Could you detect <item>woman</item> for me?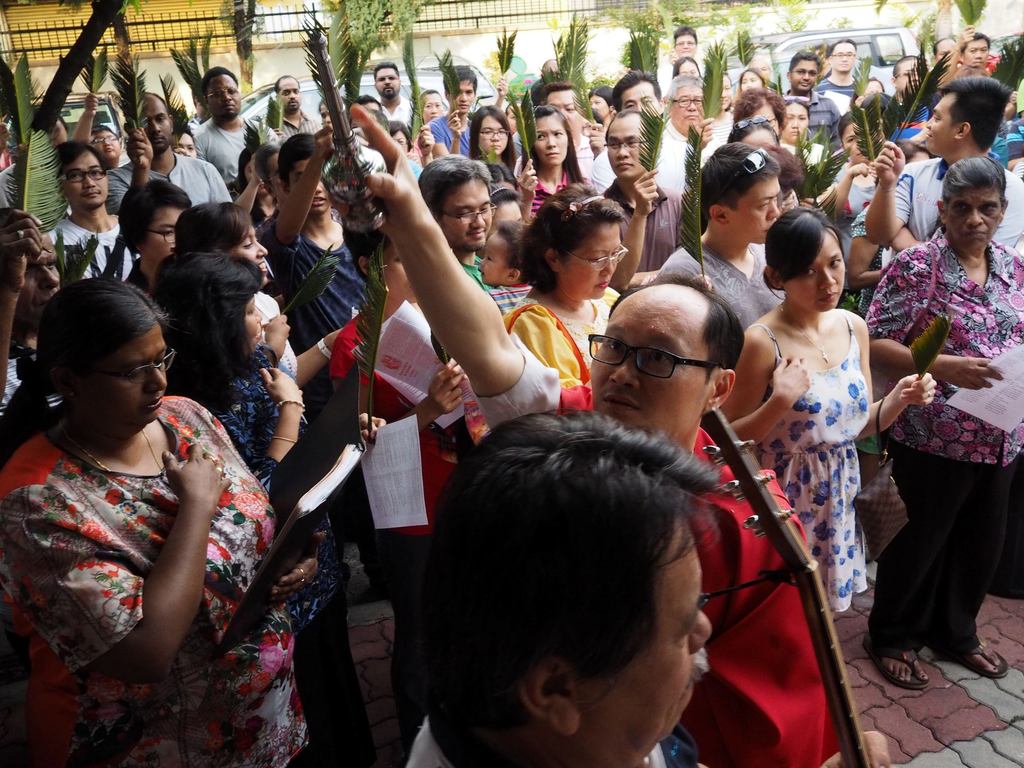
Detection result: box=[168, 204, 365, 393].
